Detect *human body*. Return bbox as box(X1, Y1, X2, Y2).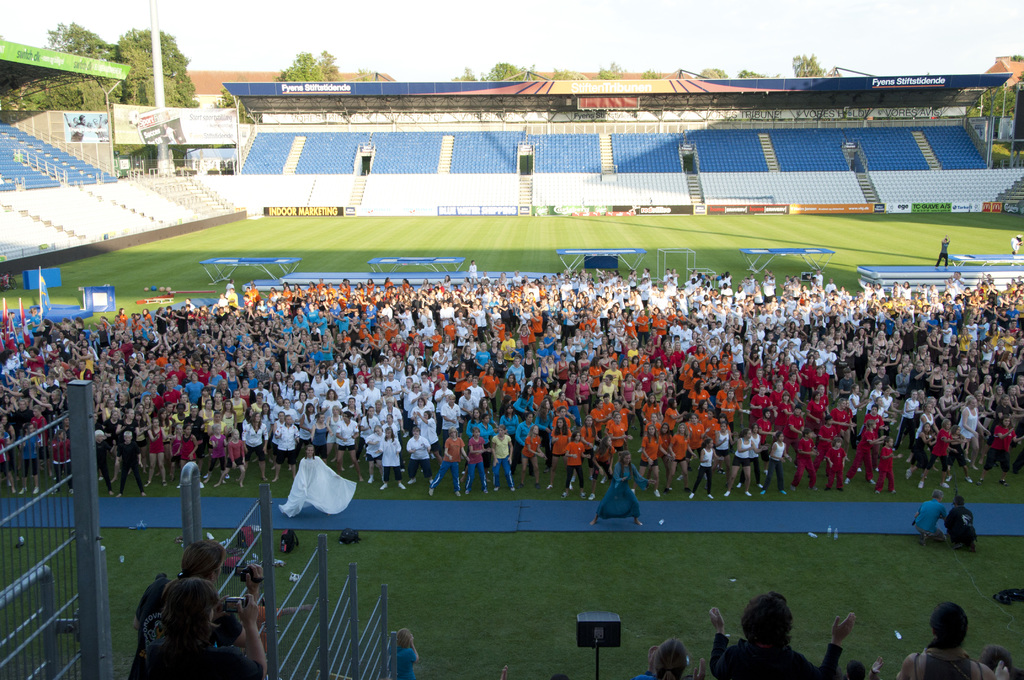
box(957, 296, 967, 305).
